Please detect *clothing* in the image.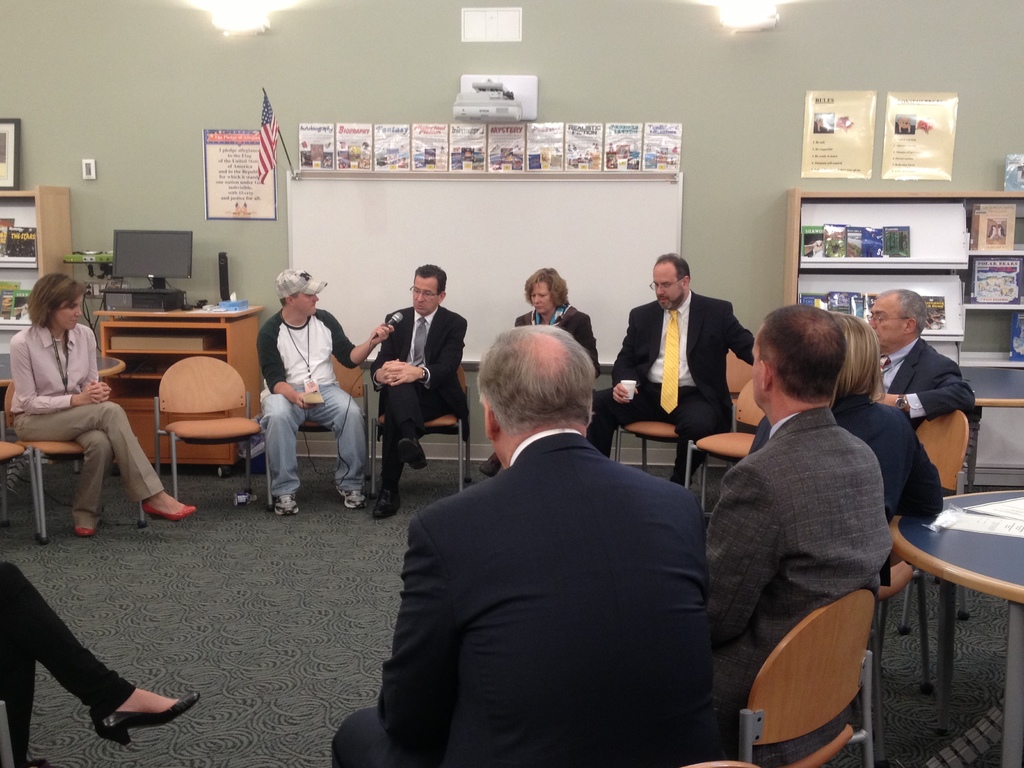
x1=11, y1=322, x2=104, y2=413.
